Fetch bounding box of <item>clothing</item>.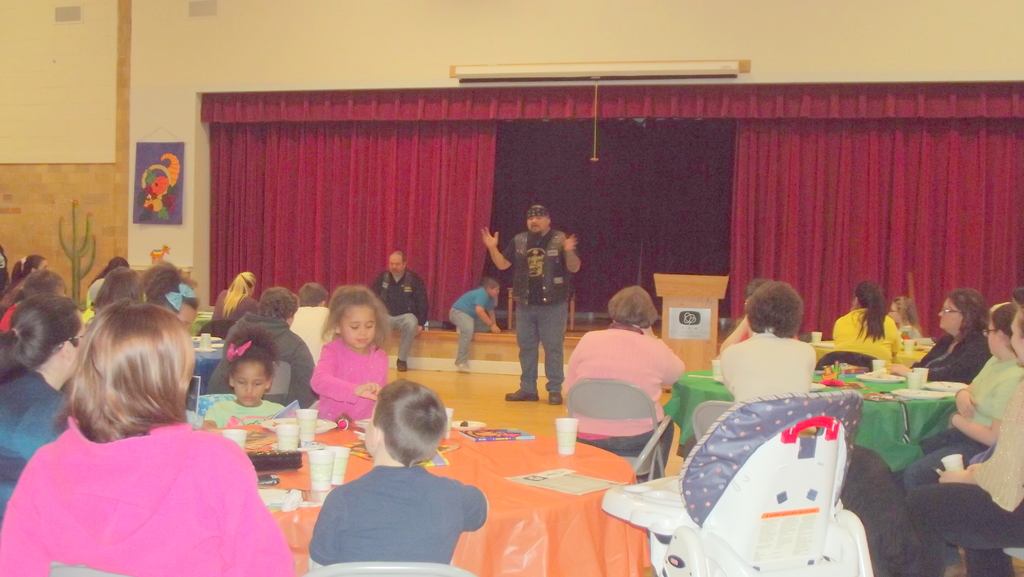
Bbox: [left=312, top=464, right=490, bottom=573].
